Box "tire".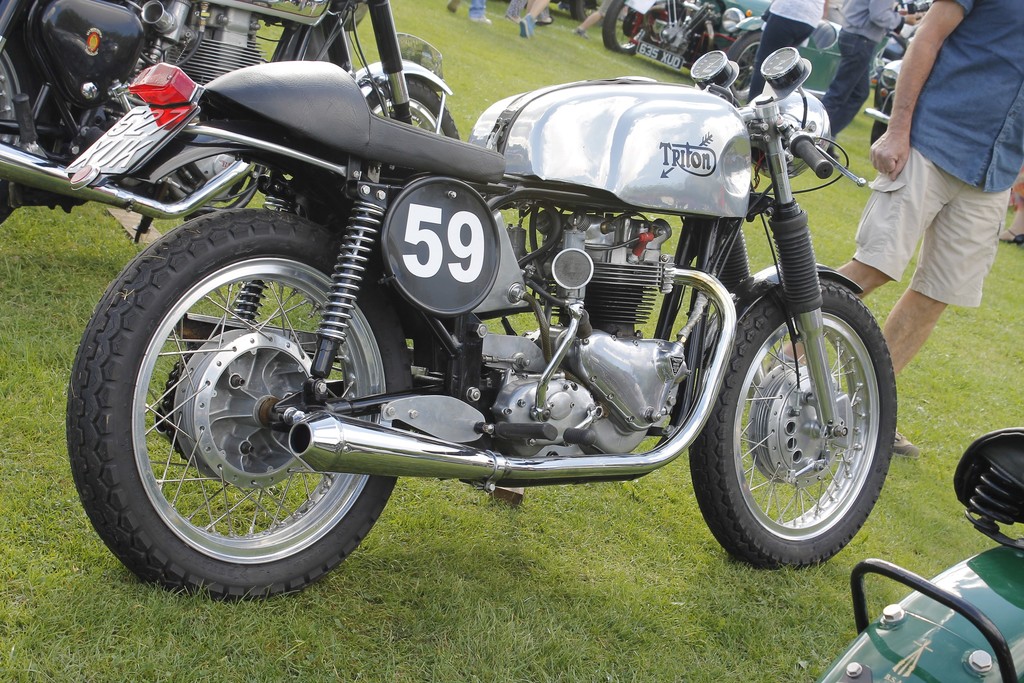
region(703, 265, 890, 566).
